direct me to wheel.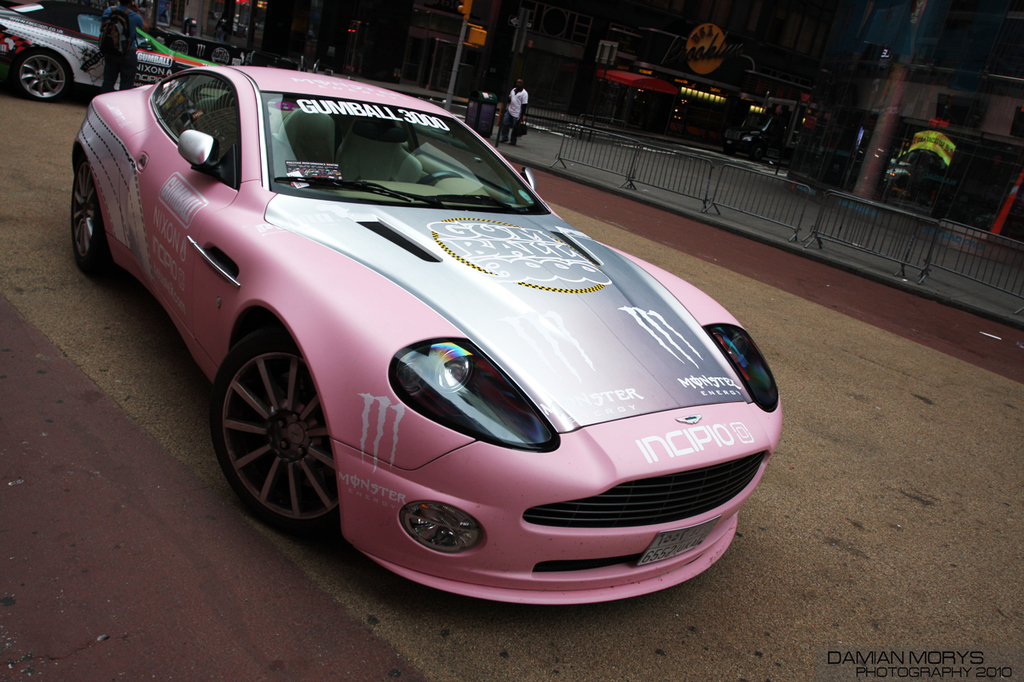
Direction: rect(198, 325, 338, 532).
